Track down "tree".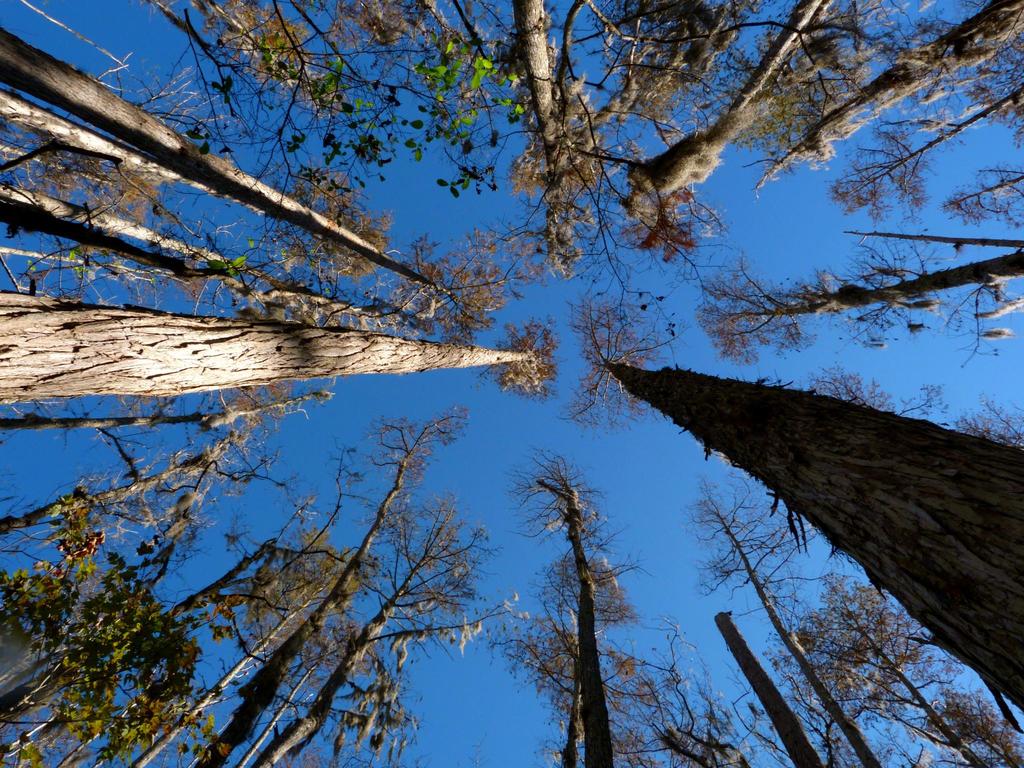
Tracked to x1=482 y1=596 x2=756 y2=767.
